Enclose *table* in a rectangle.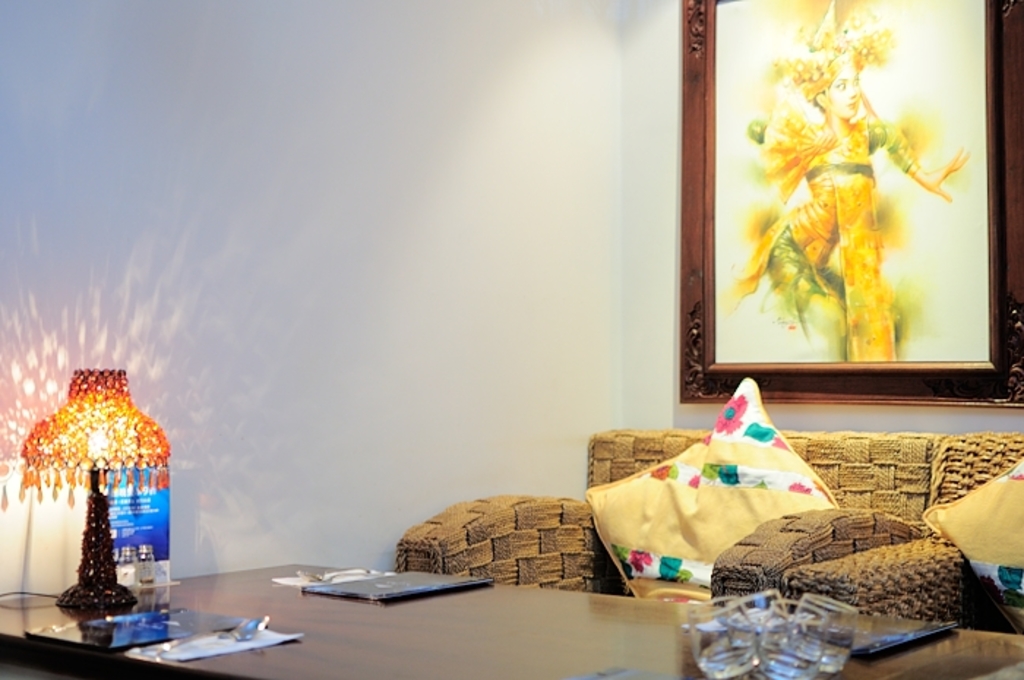
bbox(0, 548, 1023, 679).
